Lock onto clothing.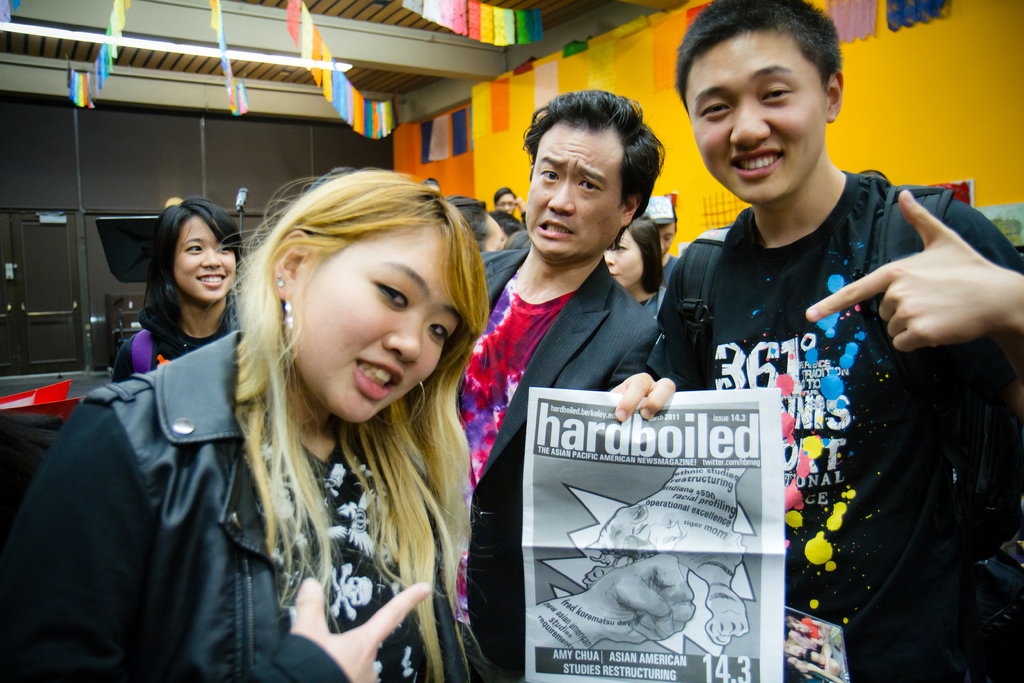
Locked: box(4, 324, 503, 682).
